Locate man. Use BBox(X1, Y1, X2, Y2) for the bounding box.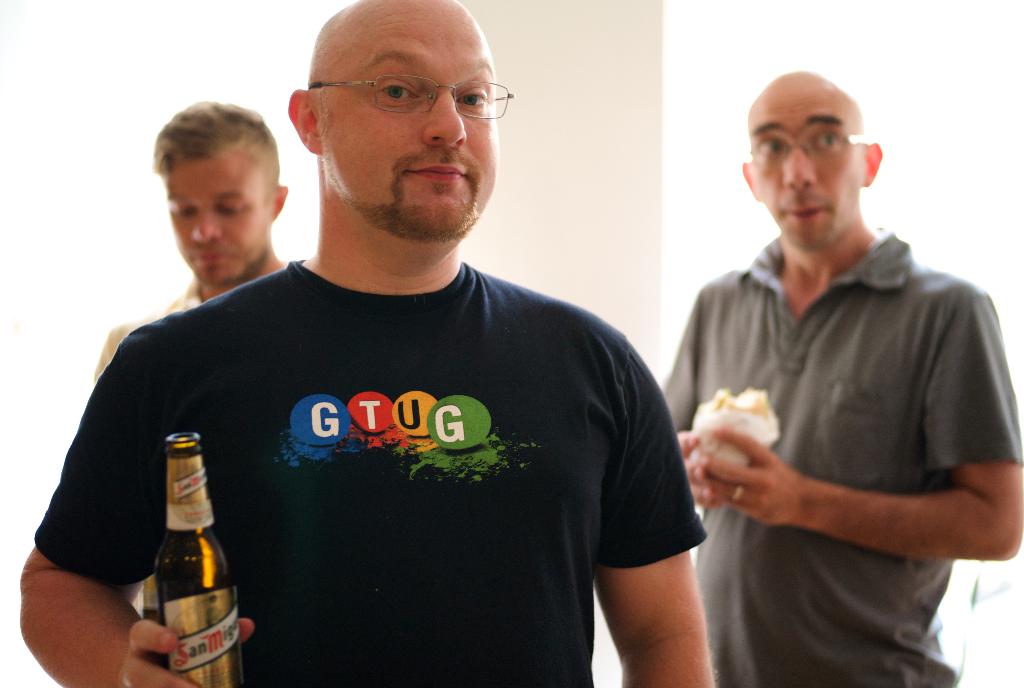
BBox(93, 97, 292, 381).
